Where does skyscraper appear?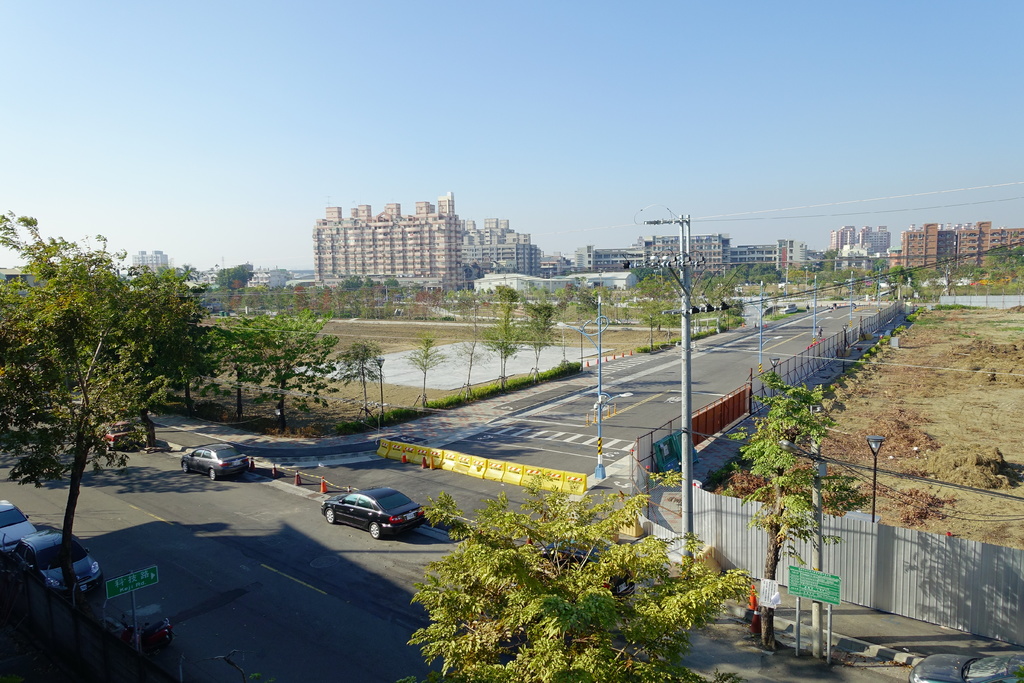
Appears at (312, 191, 463, 297).
